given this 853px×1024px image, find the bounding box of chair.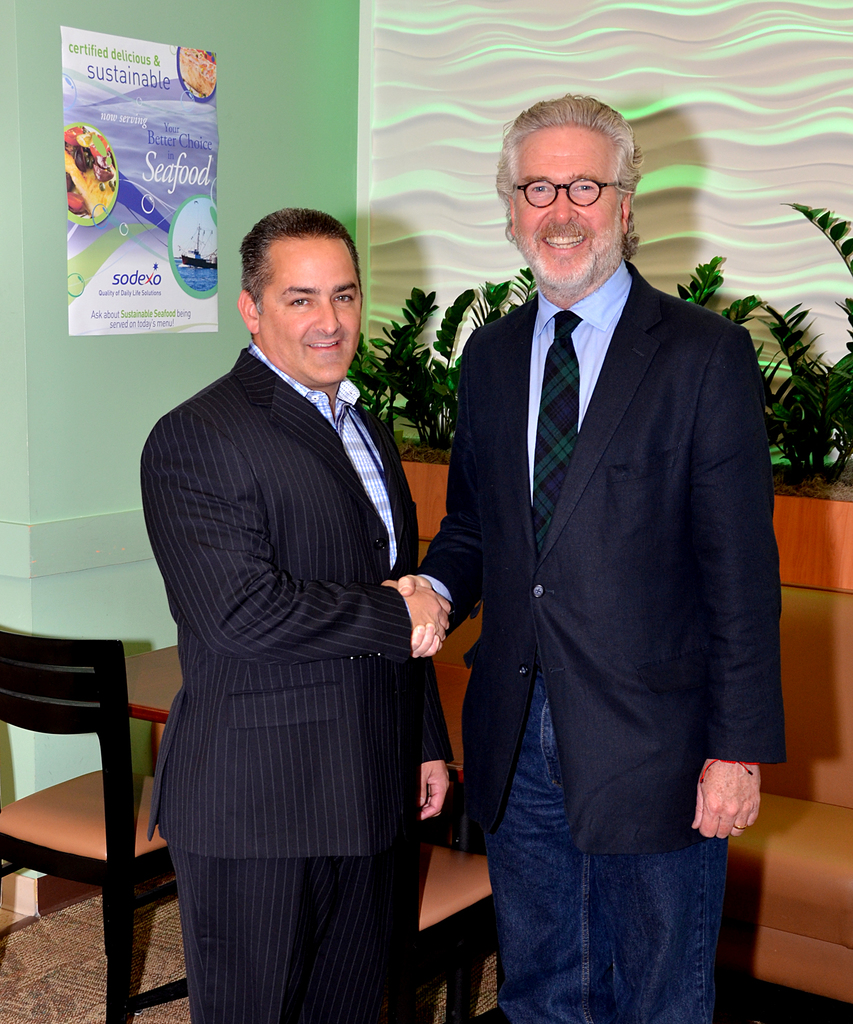
(left=8, top=545, right=208, bottom=1021).
